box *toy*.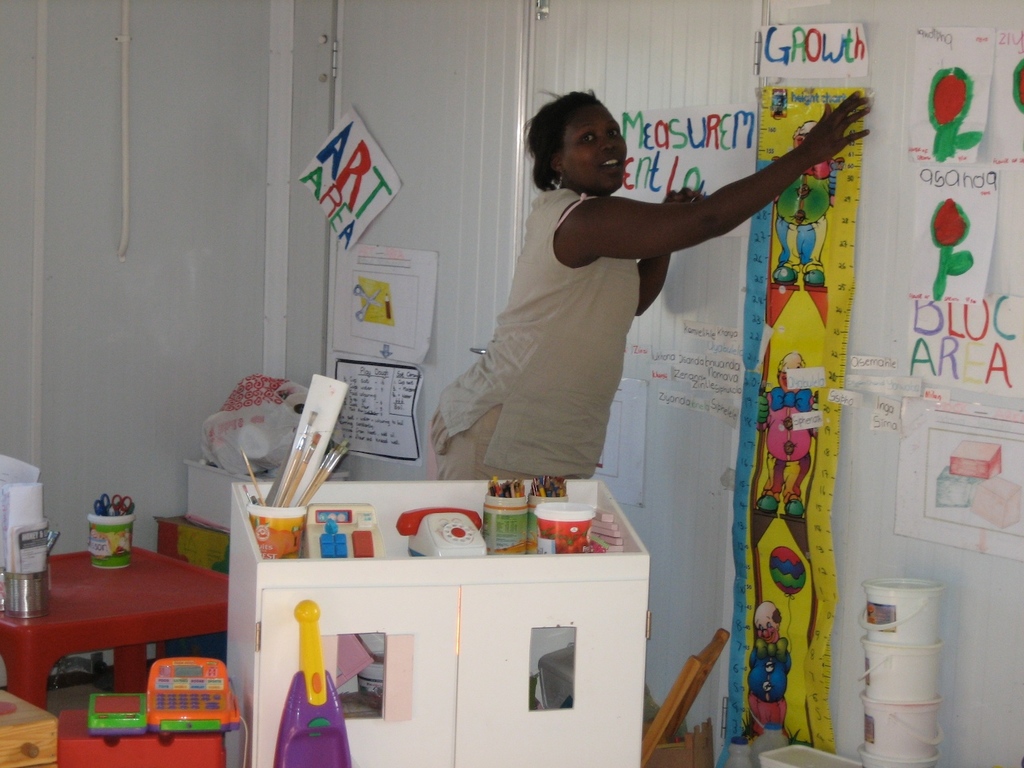
bbox(756, 355, 820, 520).
